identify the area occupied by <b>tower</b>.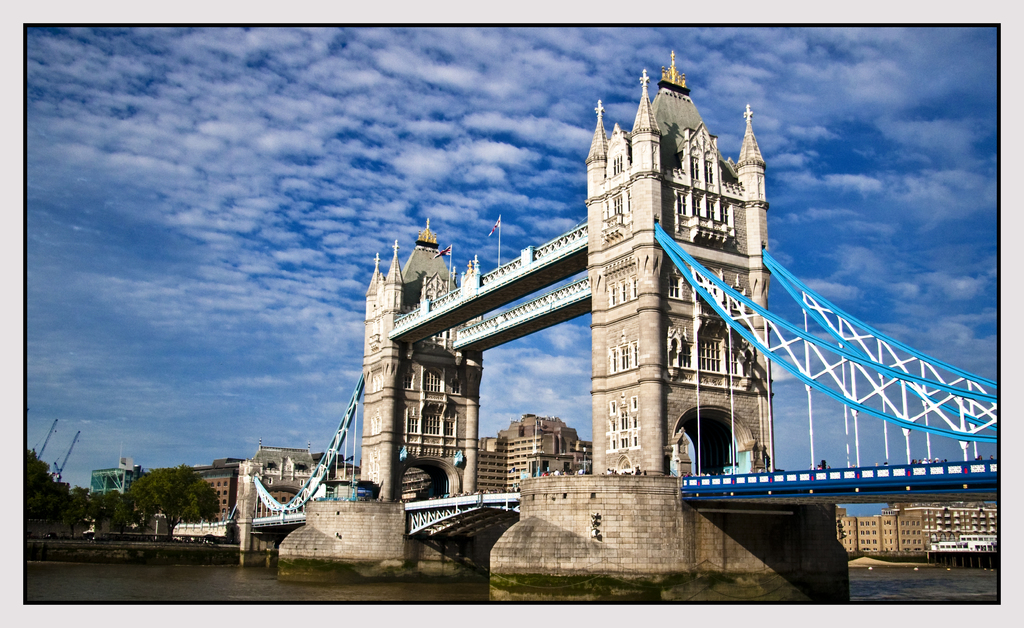
Area: <bbox>359, 232, 488, 498</bbox>.
